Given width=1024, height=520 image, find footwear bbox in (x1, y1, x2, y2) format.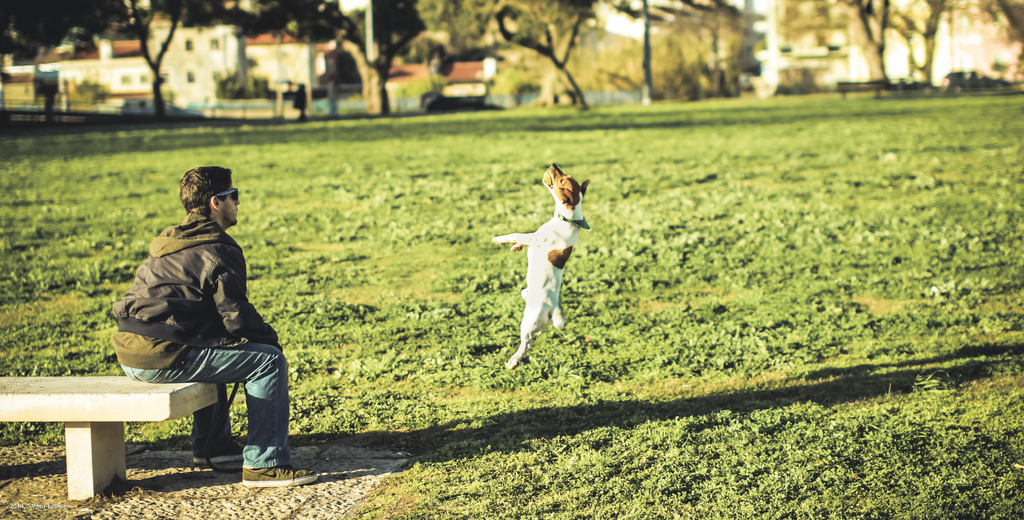
(244, 466, 319, 491).
